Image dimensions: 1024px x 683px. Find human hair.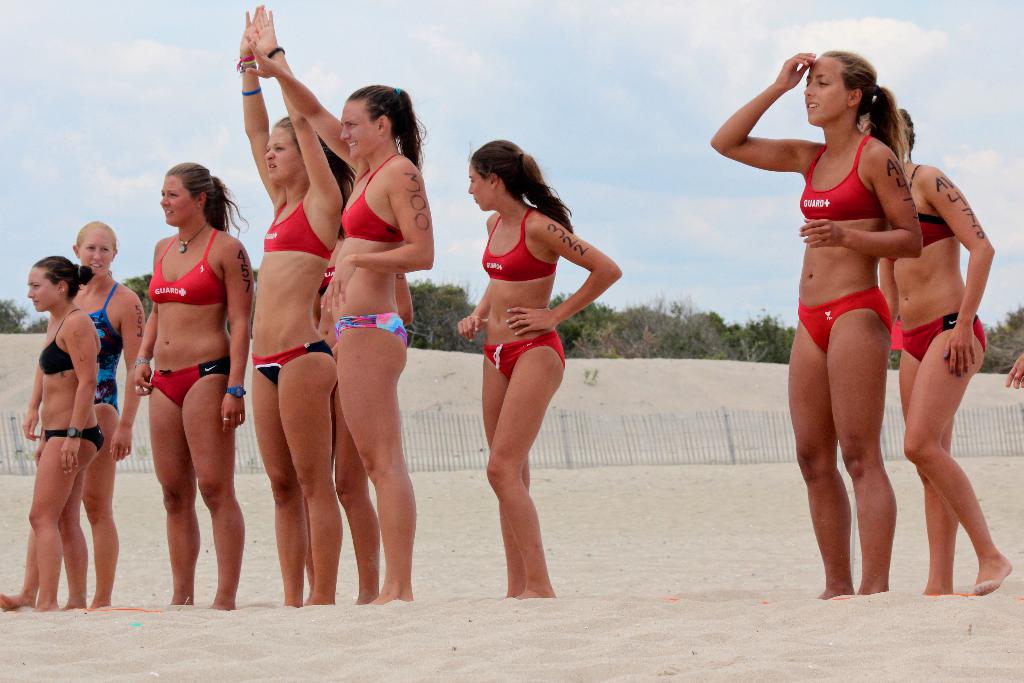
821 49 911 183.
